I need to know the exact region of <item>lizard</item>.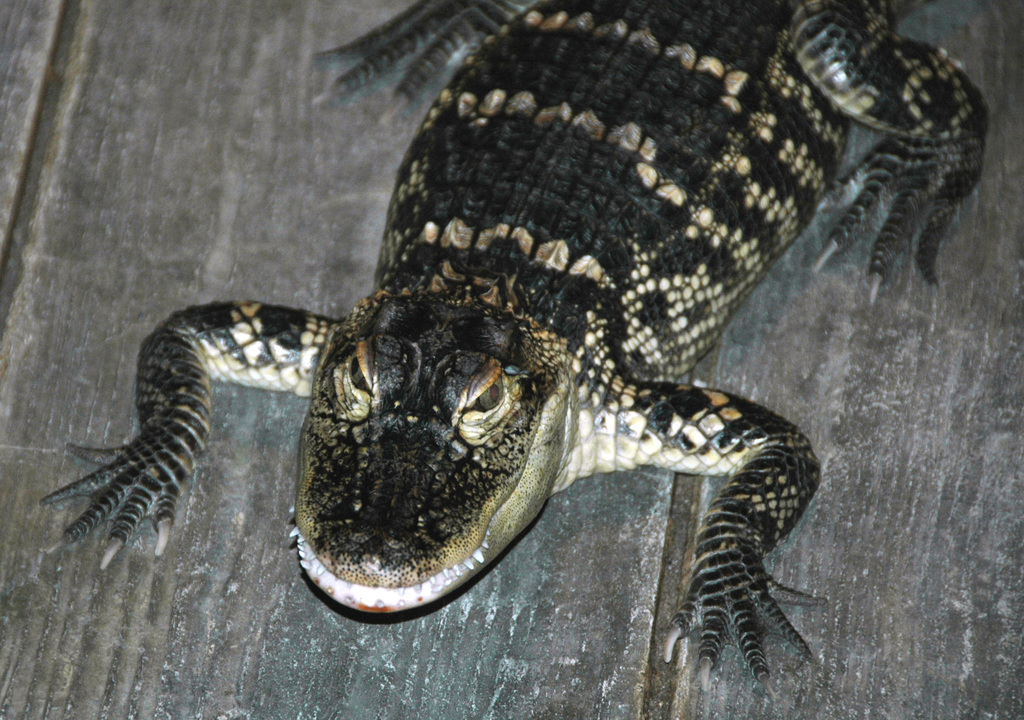
Region: l=54, t=20, r=994, b=708.
